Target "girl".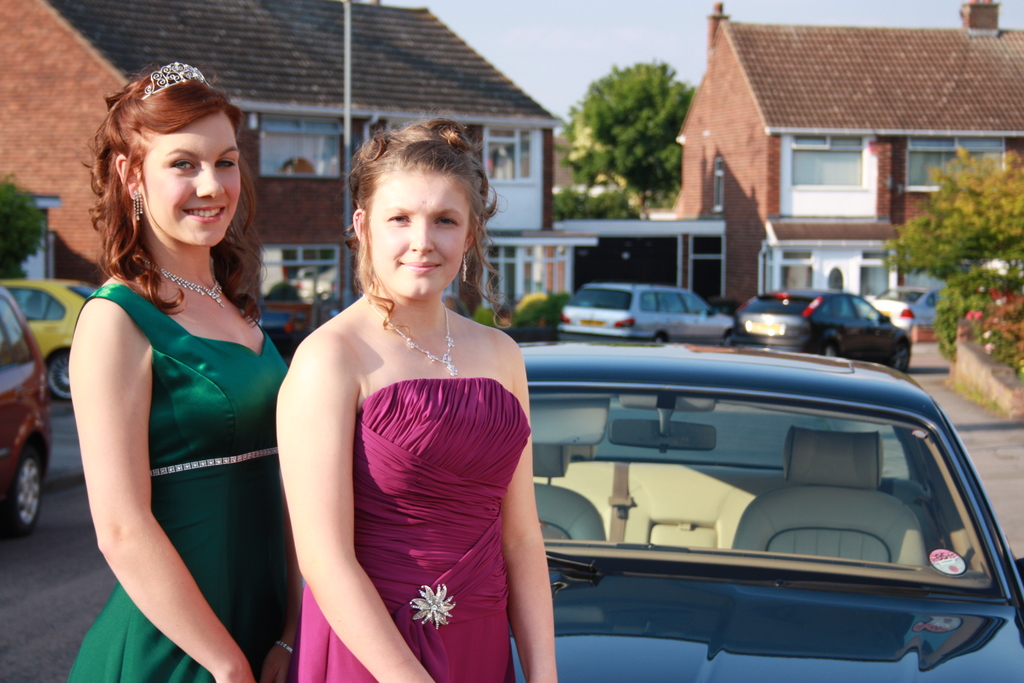
Target region: crop(273, 103, 561, 682).
